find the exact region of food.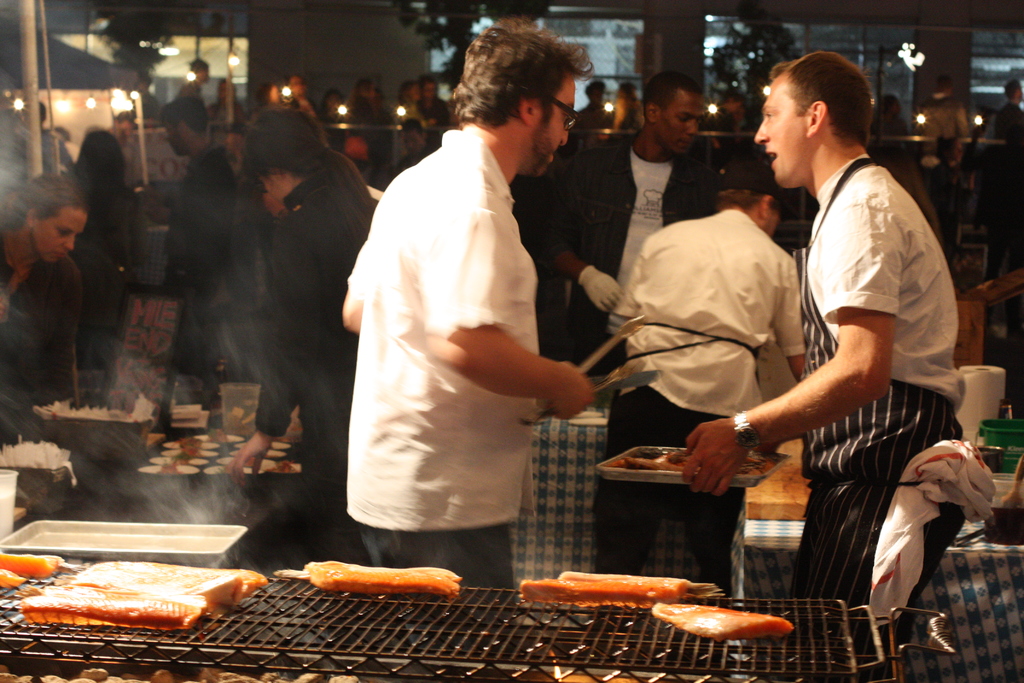
Exact region: select_region(28, 555, 243, 636).
